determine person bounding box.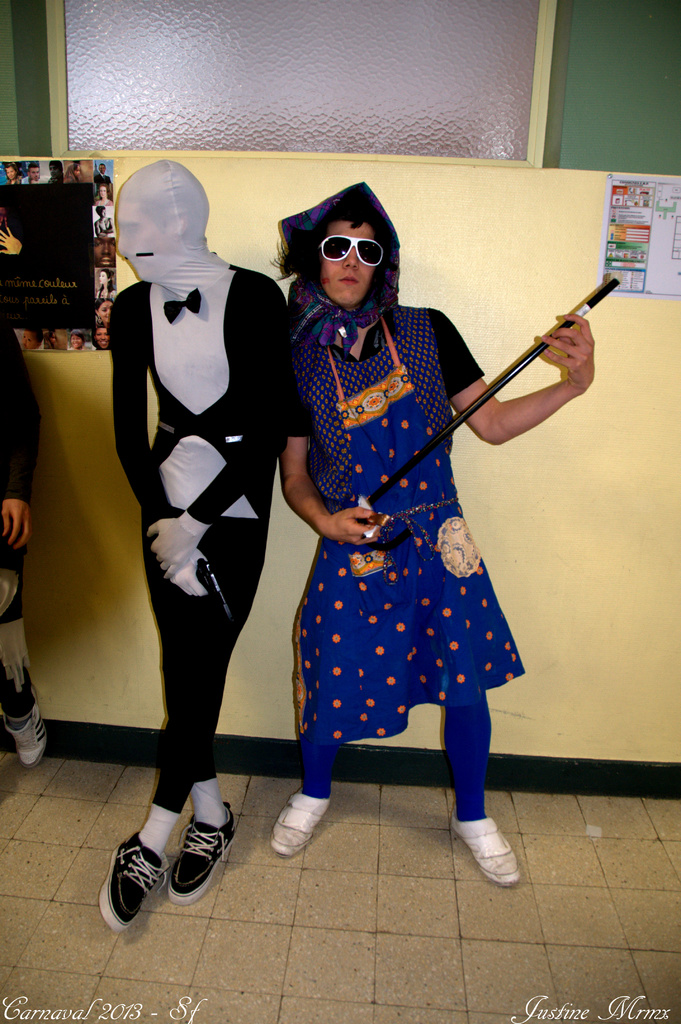
Determined: 0,308,42,770.
